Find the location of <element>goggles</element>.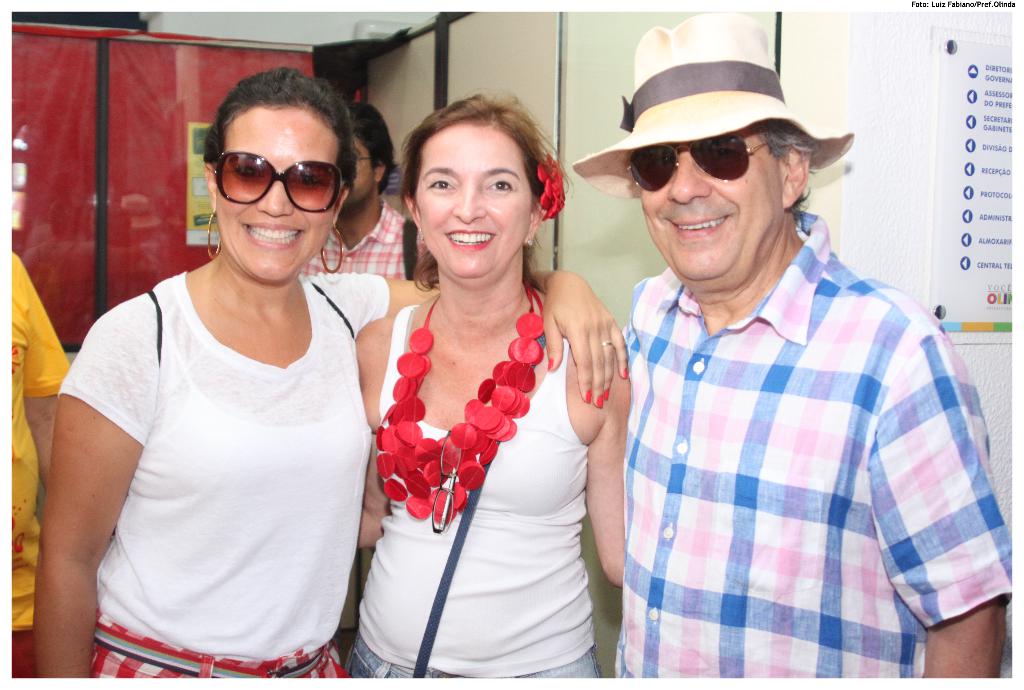
Location: {"left": 619, "top": 136, "right": 771, "bottom": 187}.
